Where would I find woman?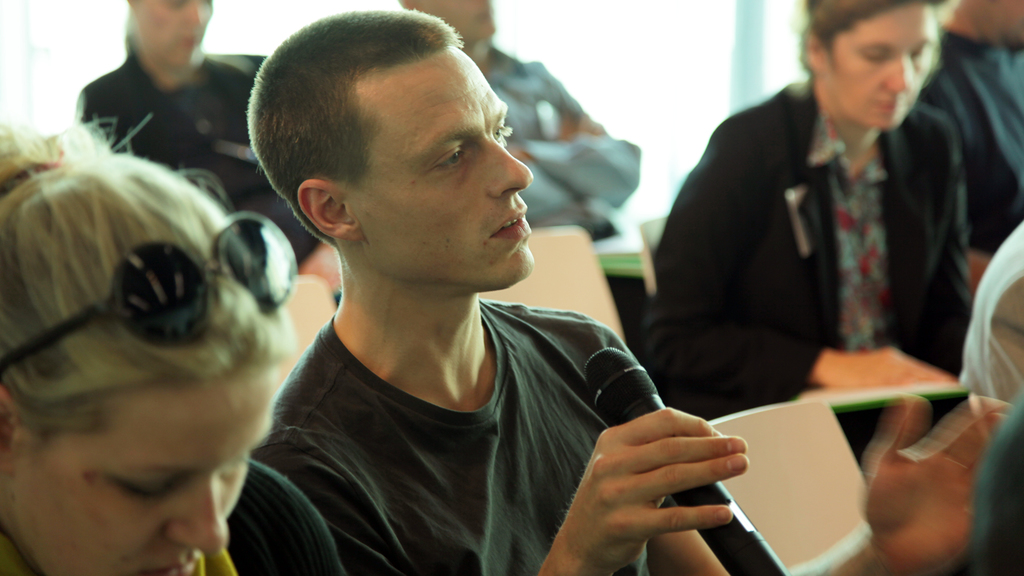
At locate(68, 0, 324, 302).
